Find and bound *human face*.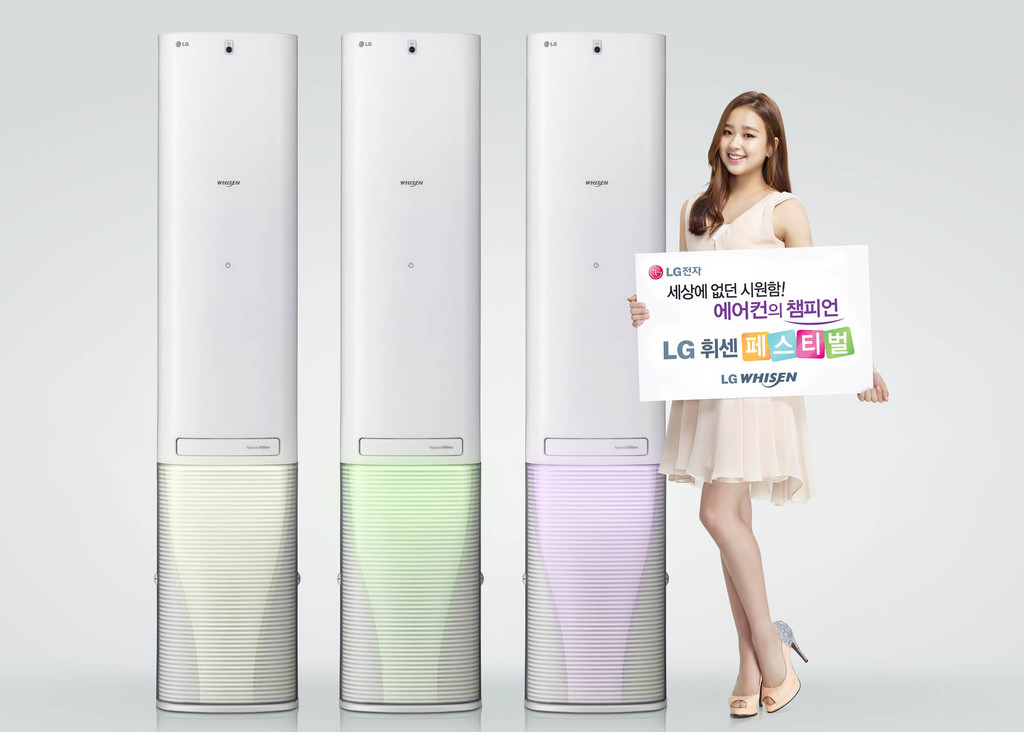
Bound: {"x1": 719, "y1": 107, "x2": 767, "y2": 174}.
